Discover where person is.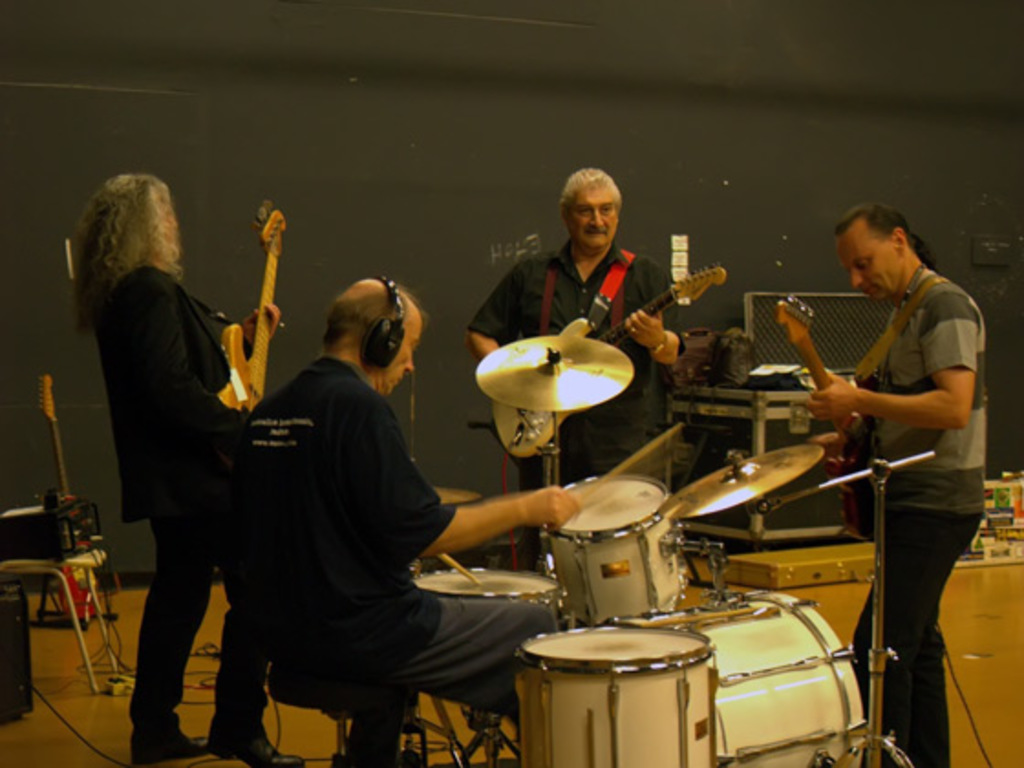
Discovered at (805,201,986,766).
